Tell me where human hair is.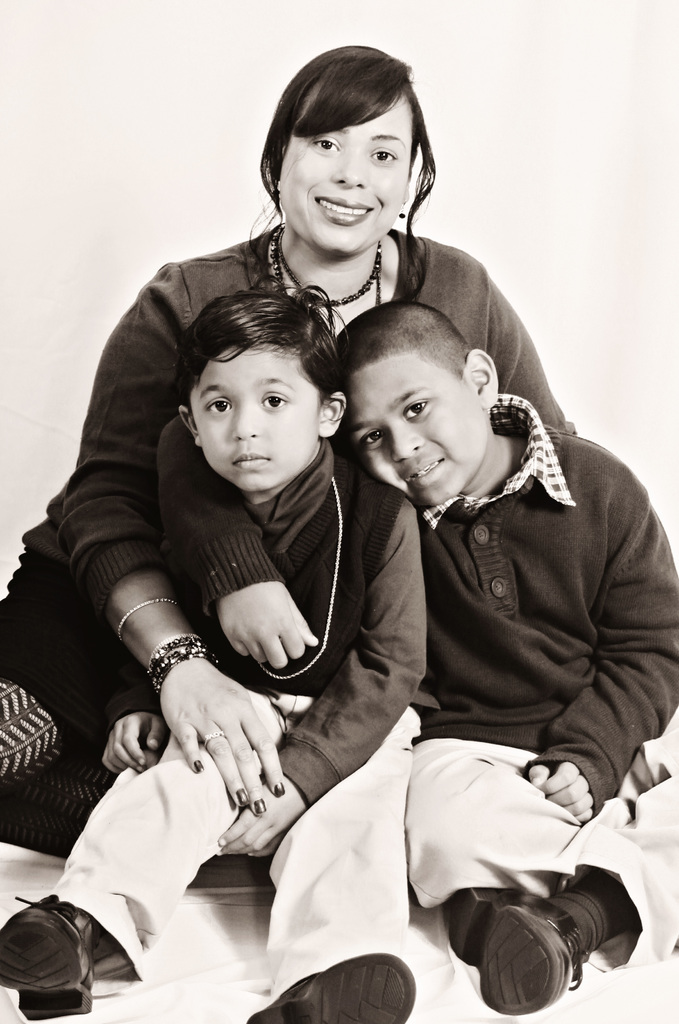
human hair is at 255/42/440/289.
